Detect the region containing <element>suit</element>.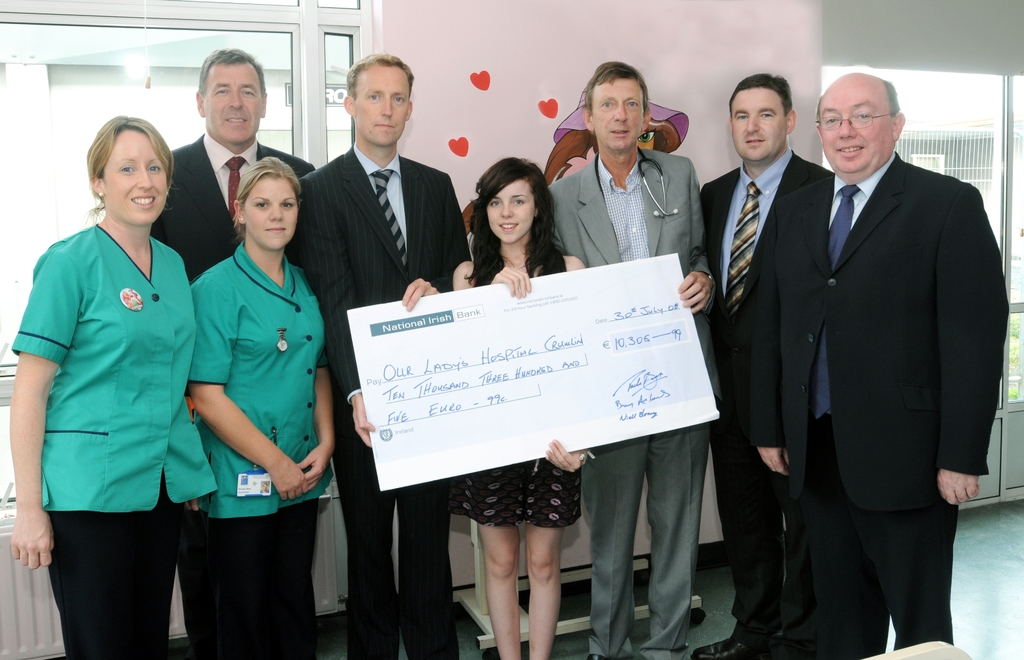
149, 129, 320, 659.
